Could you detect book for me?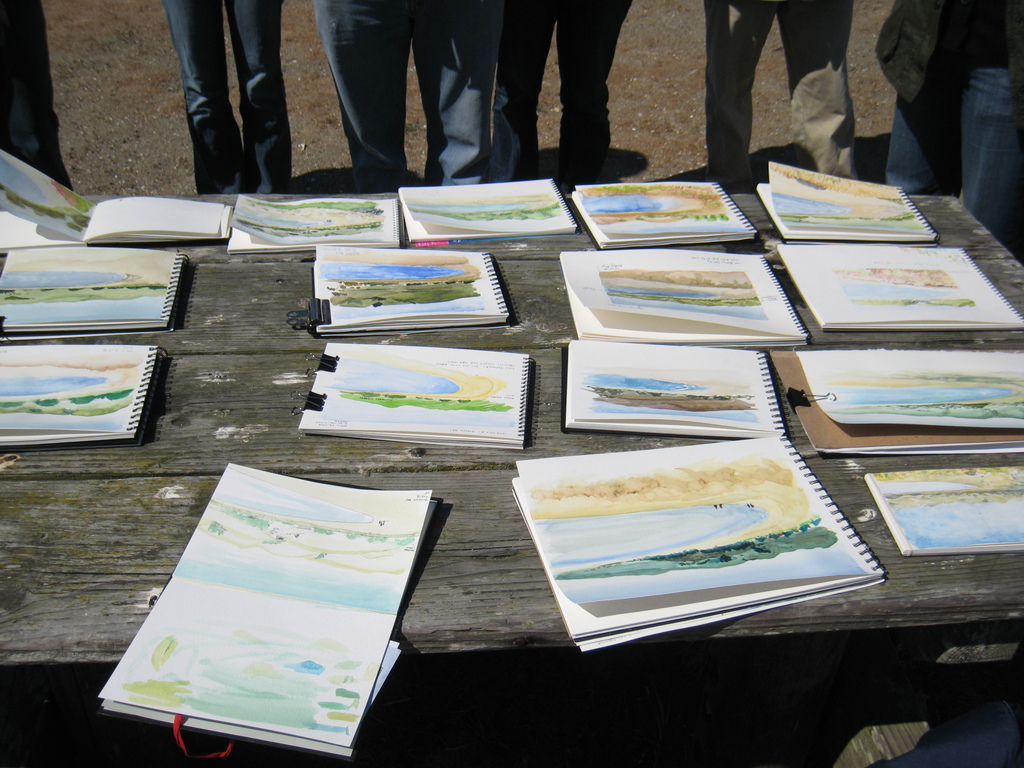
Detection result: 756:175:949:243.
